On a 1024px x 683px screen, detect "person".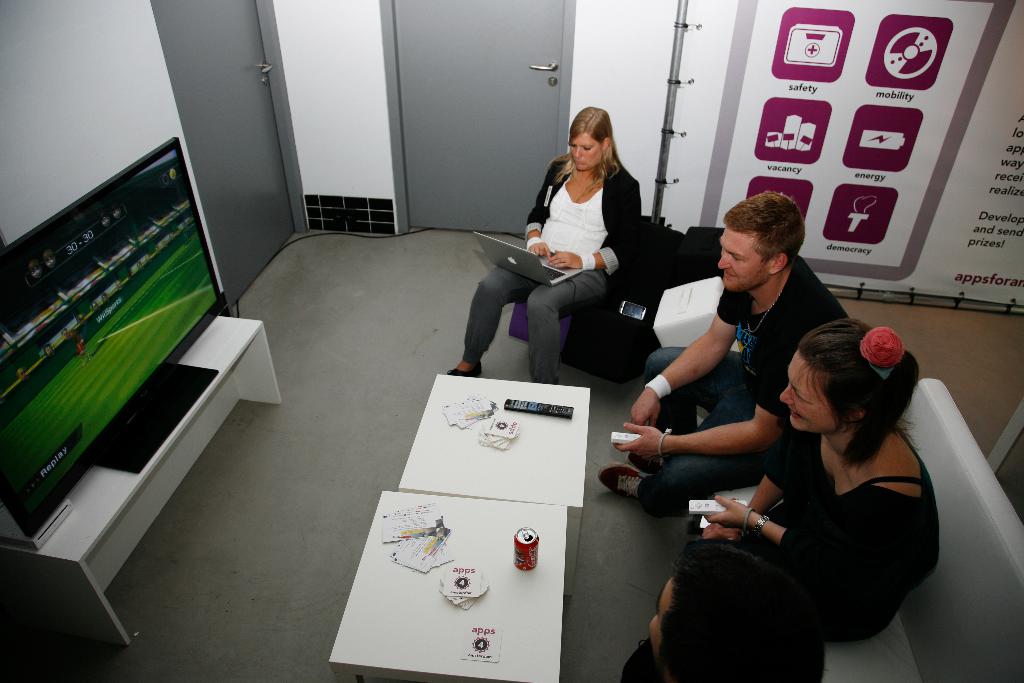
bbox(609, 531, 829, 682).
